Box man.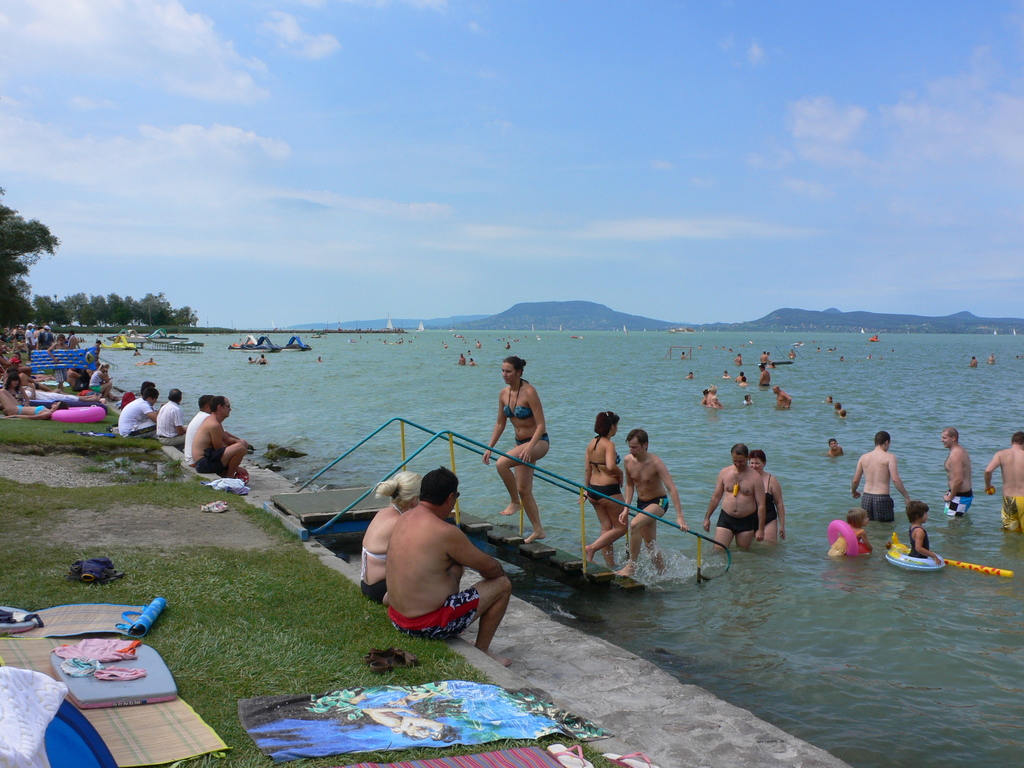
<region>986, 433, 1023, 532</region>.
